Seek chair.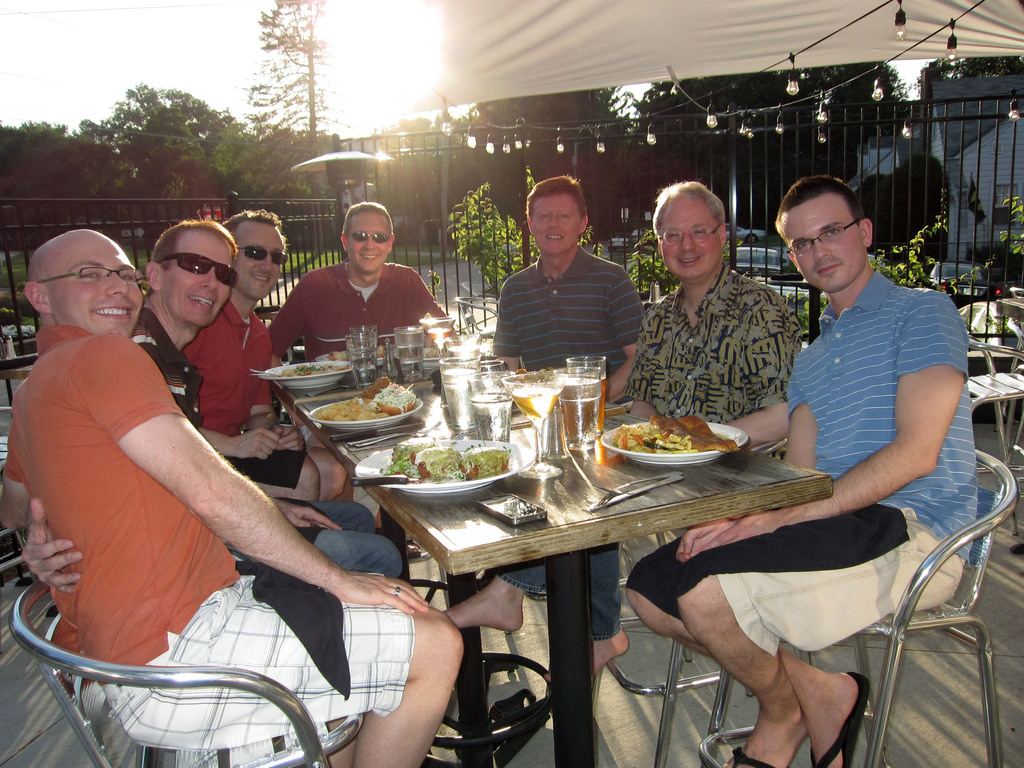
(left=990, top=283, right=1023, bottom=448).
